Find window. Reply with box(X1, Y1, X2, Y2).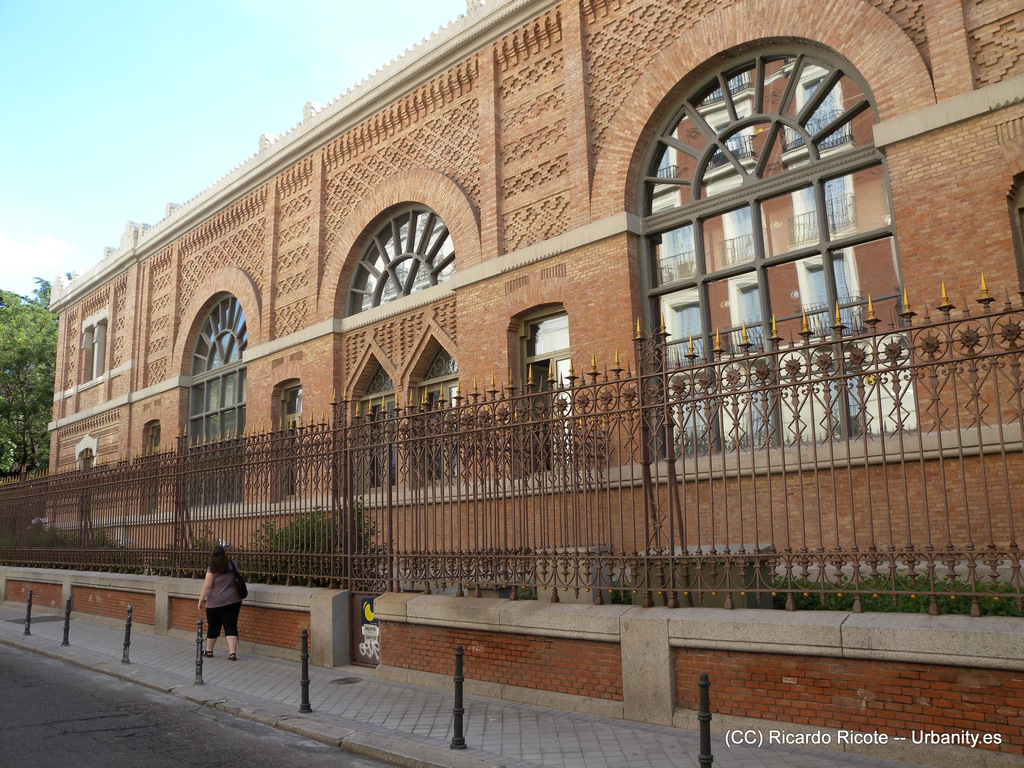
box(279, 389, 305, 500).
